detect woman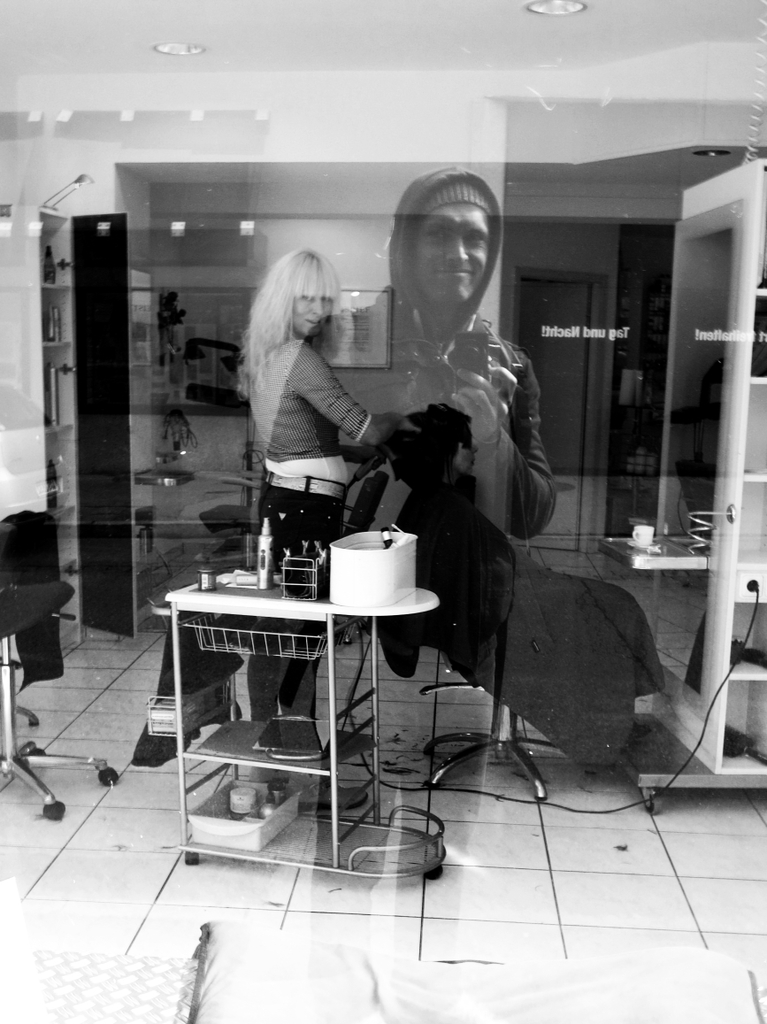
242, 255, 414, 760
